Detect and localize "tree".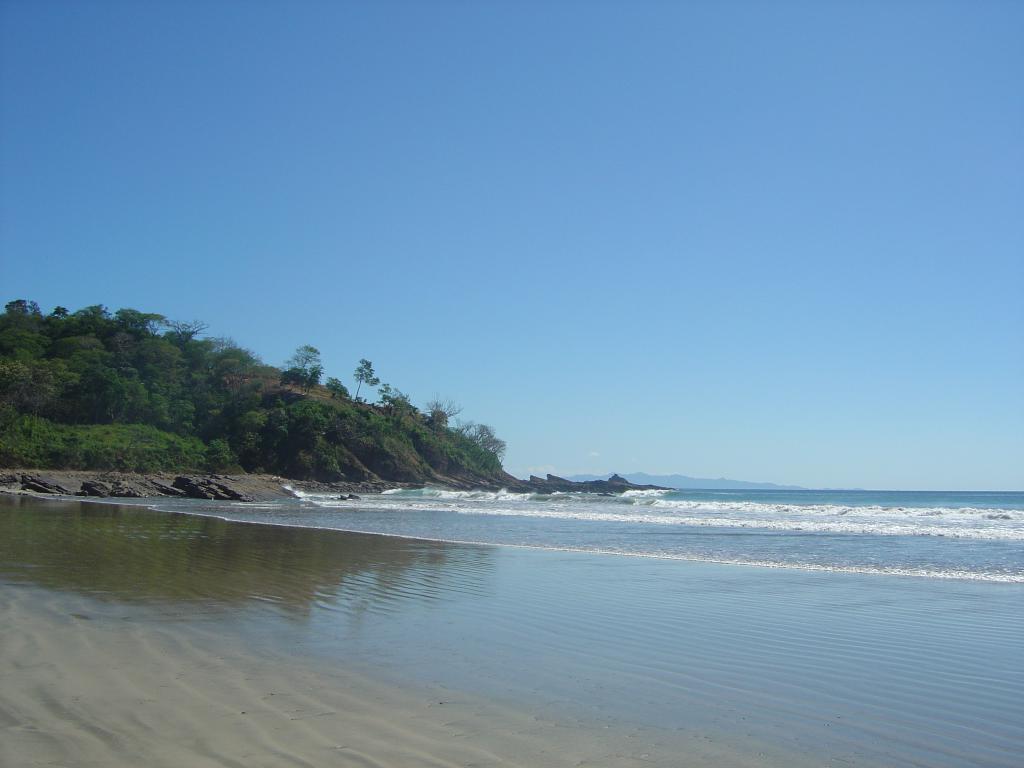
Localized at rect(376, 381, 419, 419).
